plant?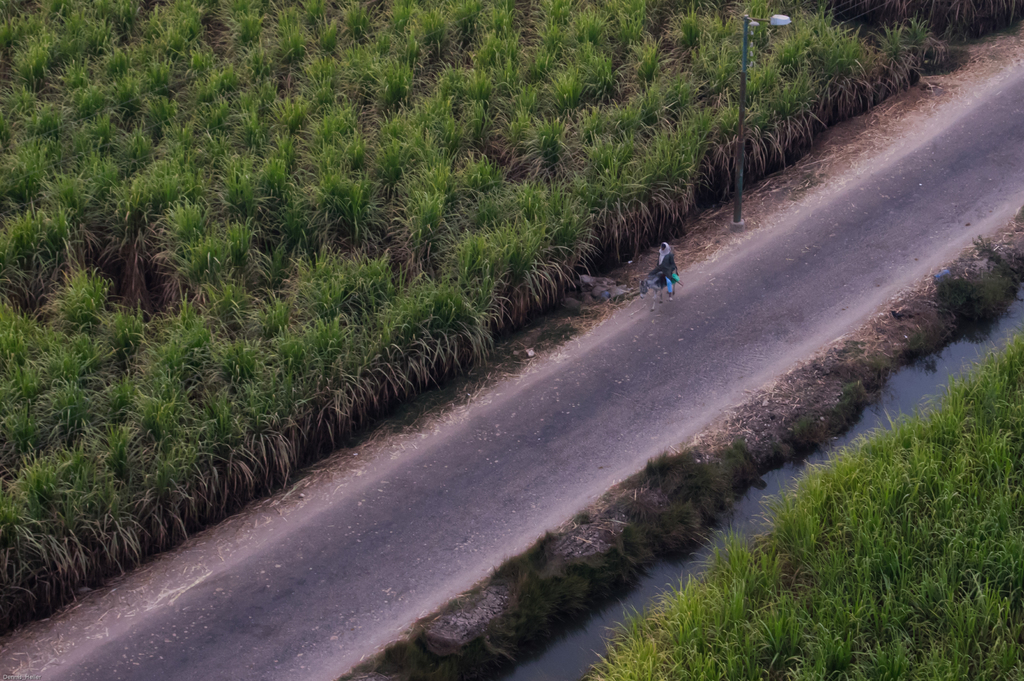
box(863, 12, 937, 92)
